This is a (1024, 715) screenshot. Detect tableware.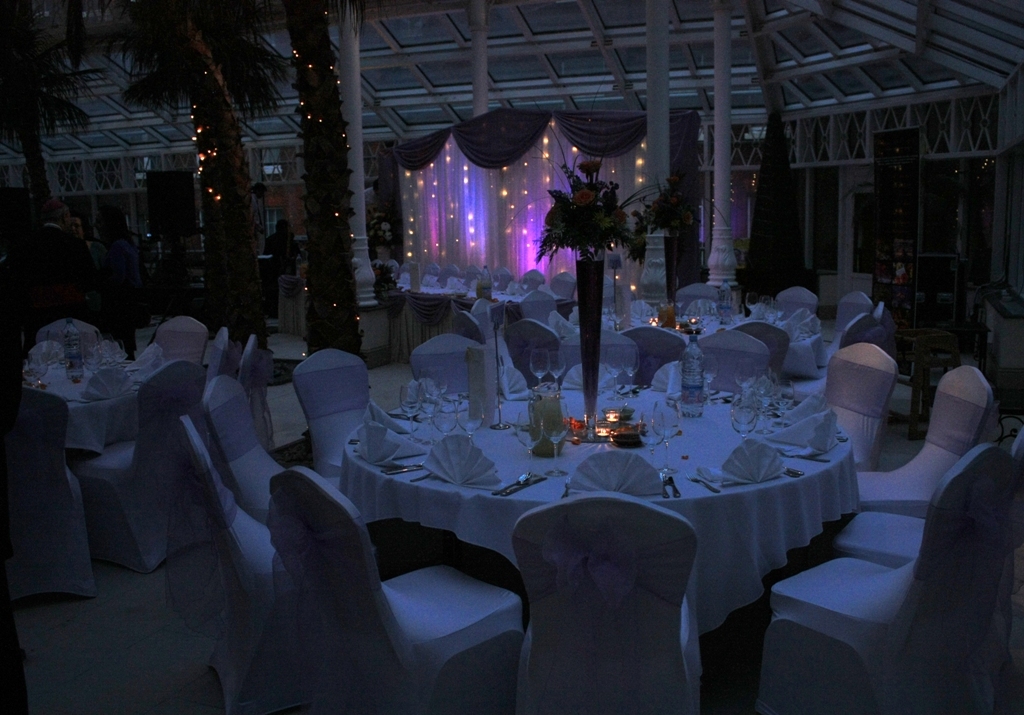
left=634, top=407, right=665, bottom=471.
